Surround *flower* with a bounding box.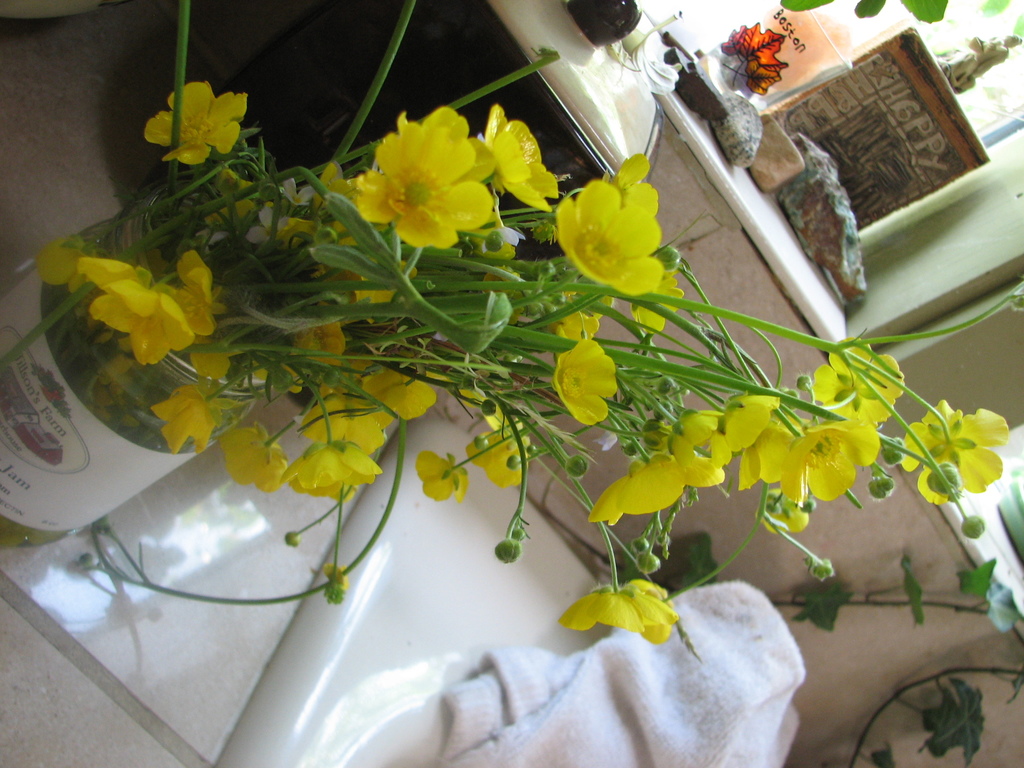
674,415,724,471.
